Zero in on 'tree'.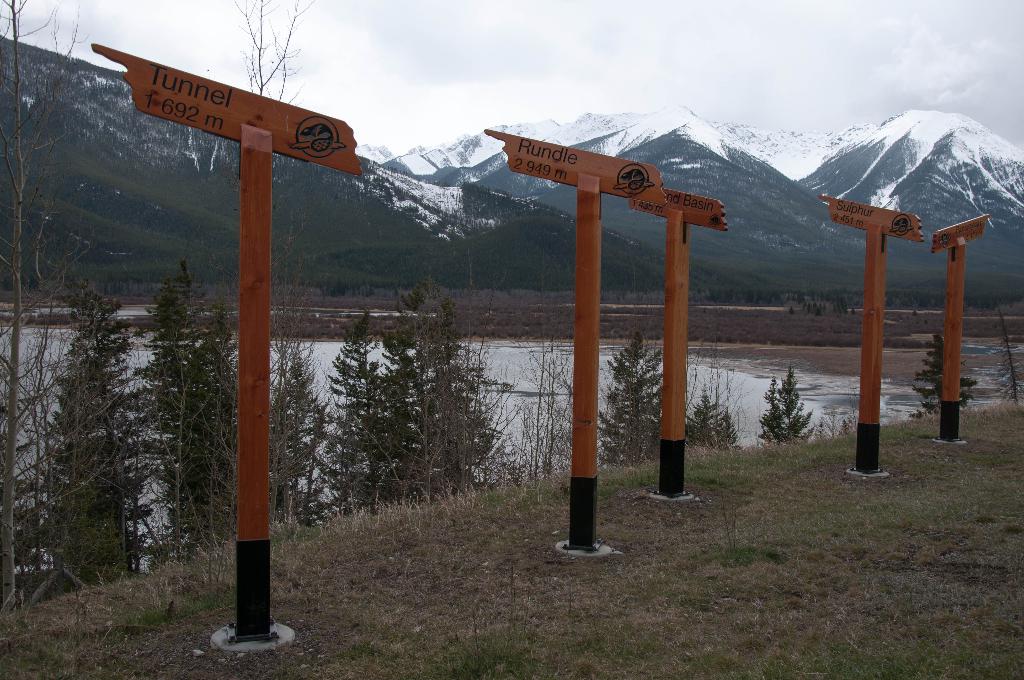
Zeroed in: bbox(911, 330, 984, 421).
